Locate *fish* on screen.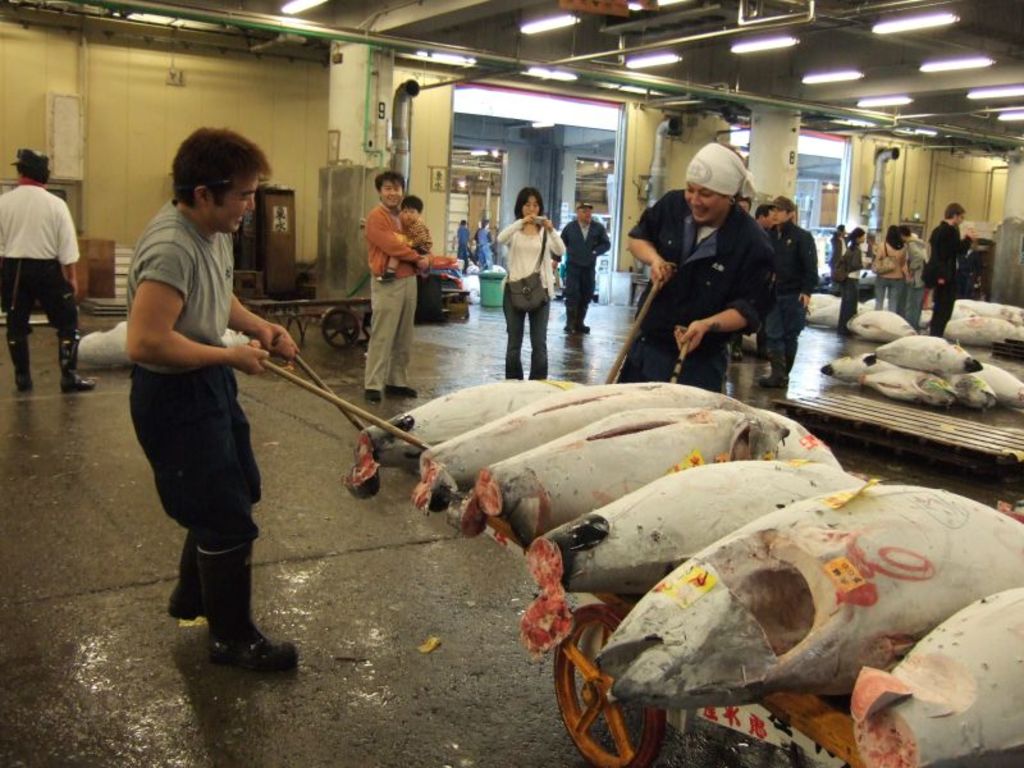
On screen at (x1=511, y1=456, x2=877, y2=658).
